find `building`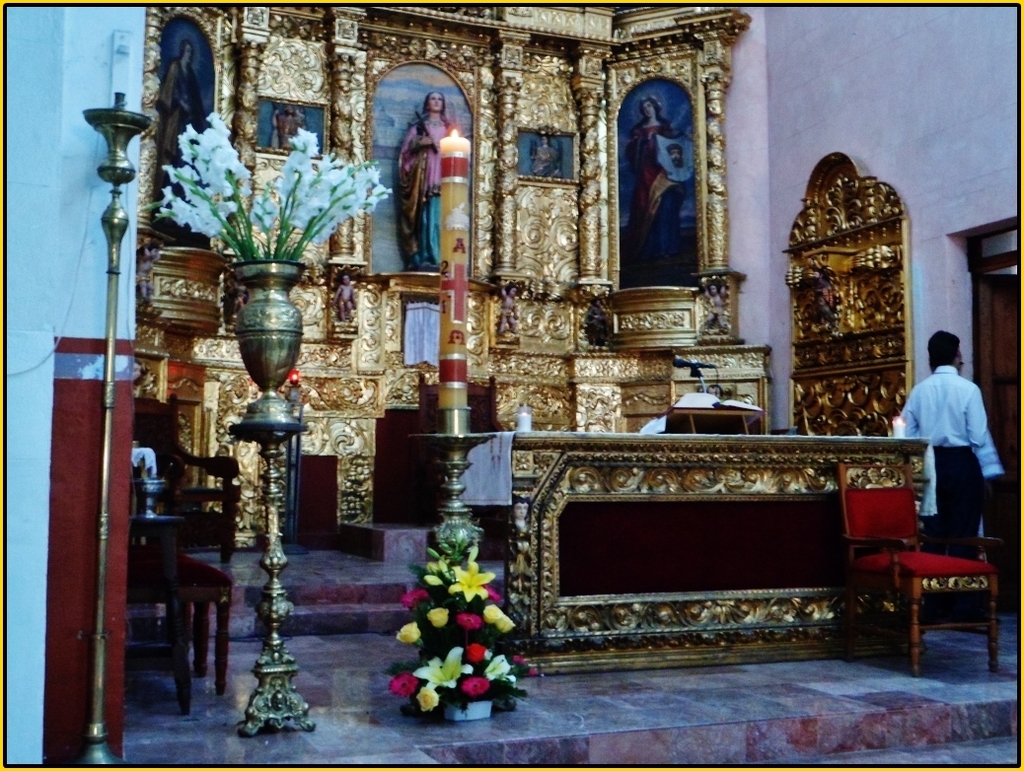
0,0,1023,770
